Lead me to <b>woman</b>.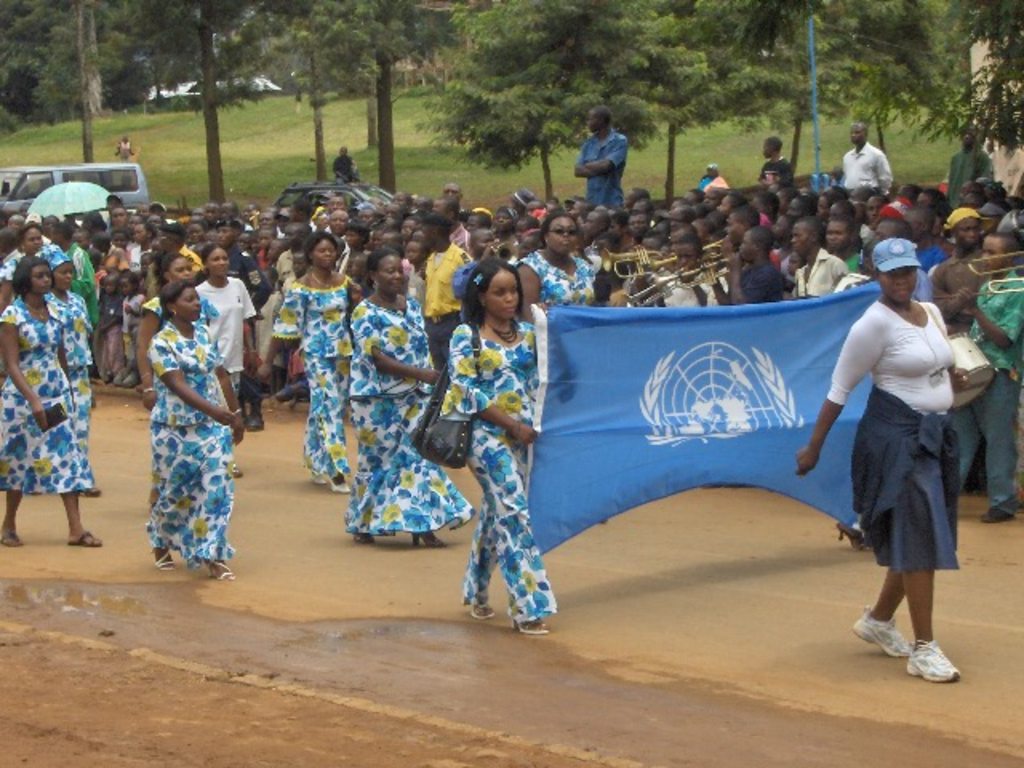
Lead to {"x1": 197, "y1": 237, "x2": 262, "y2": 440}.
